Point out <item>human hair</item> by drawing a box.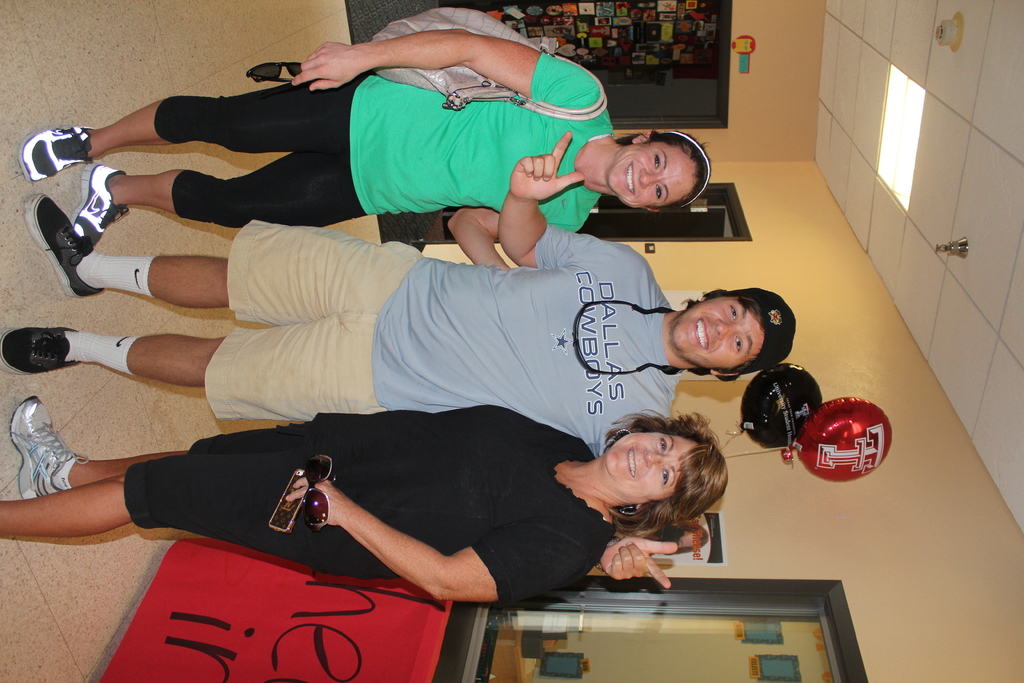
<region>581, 415, 735, 532</region>.
